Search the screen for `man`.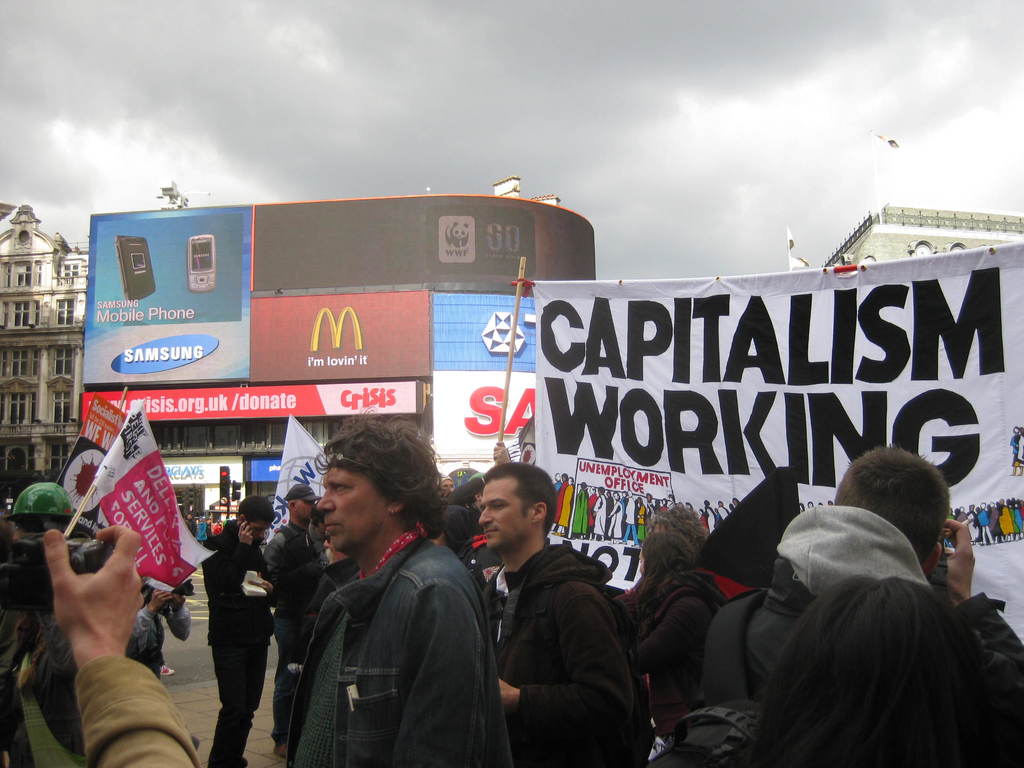
Found at <bbox>284, 415, 506, 767</bbox>.
